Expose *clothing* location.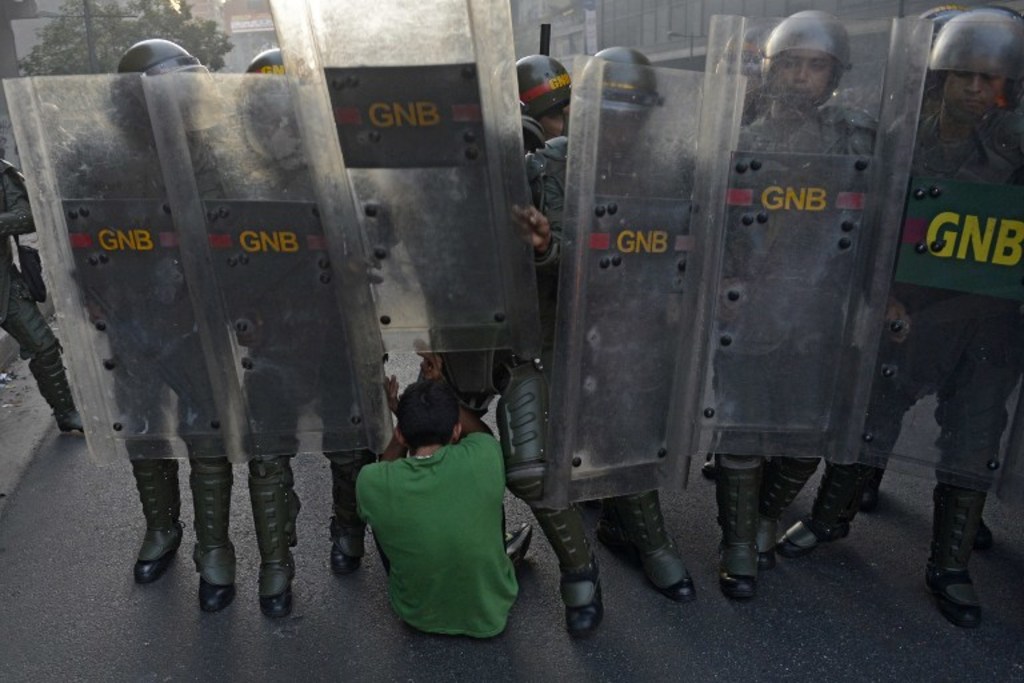
Exposed at <box>781,105,1023,610</box>.
